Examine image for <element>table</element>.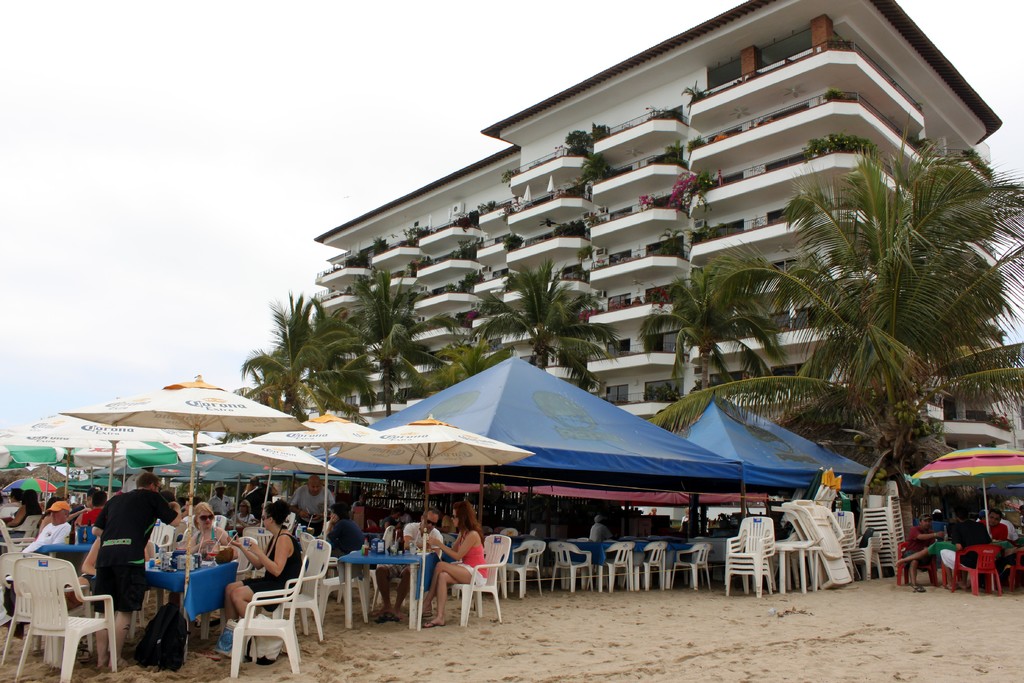
Examination result: (212,520,244,541).
